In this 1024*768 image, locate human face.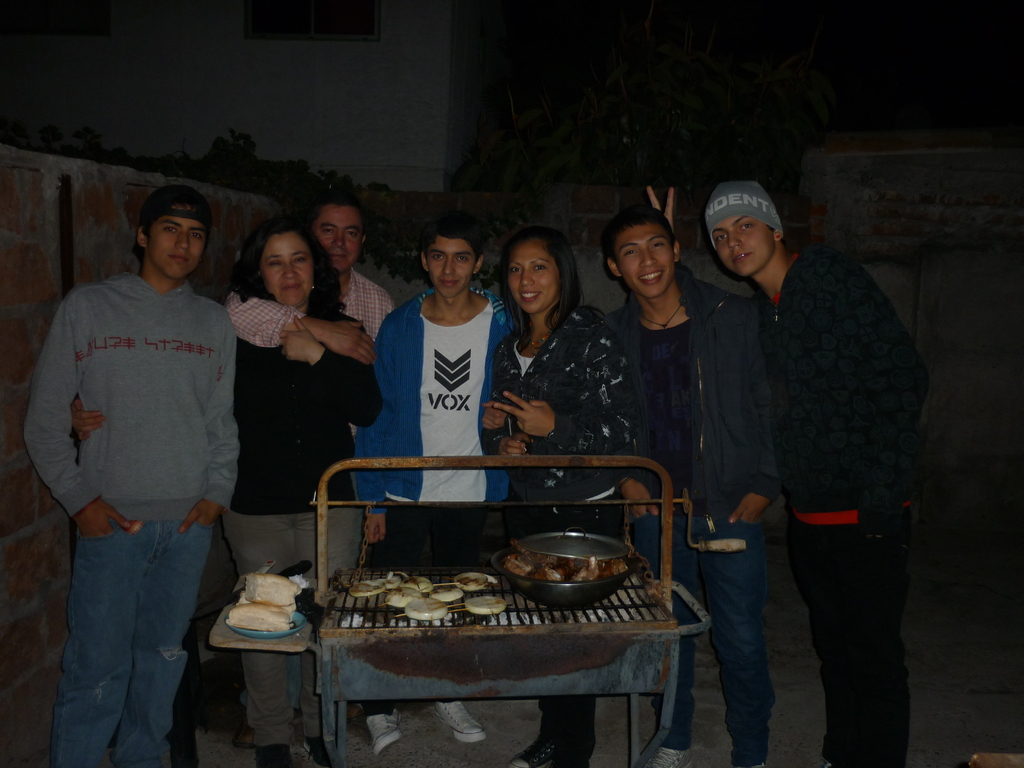
Bounding box: pyautogui.locateOnScreen(714, 214, 774, 279).
